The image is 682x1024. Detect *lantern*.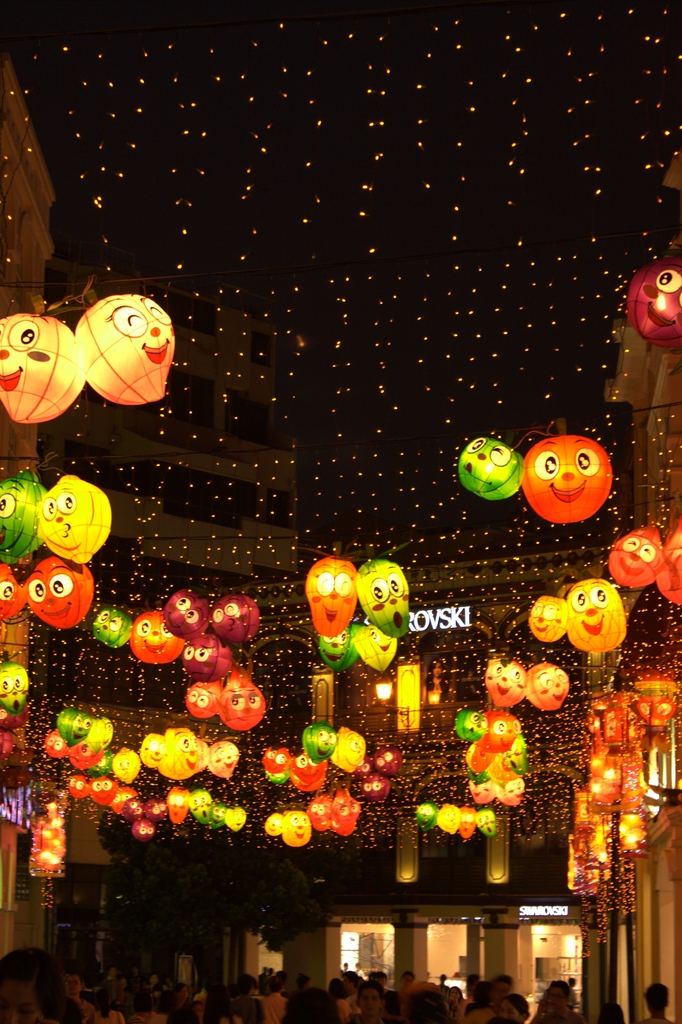
Detection: x1=218 y1=669 x2=267 y2=730.
